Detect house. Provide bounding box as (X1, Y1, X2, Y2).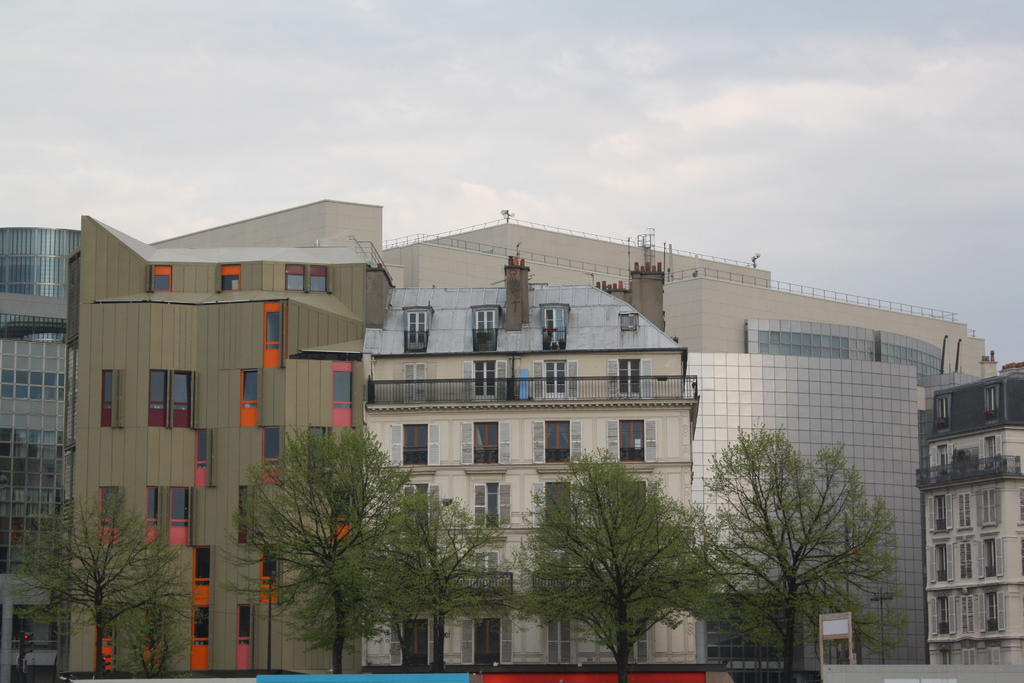
(363, 250, 700, 671).
